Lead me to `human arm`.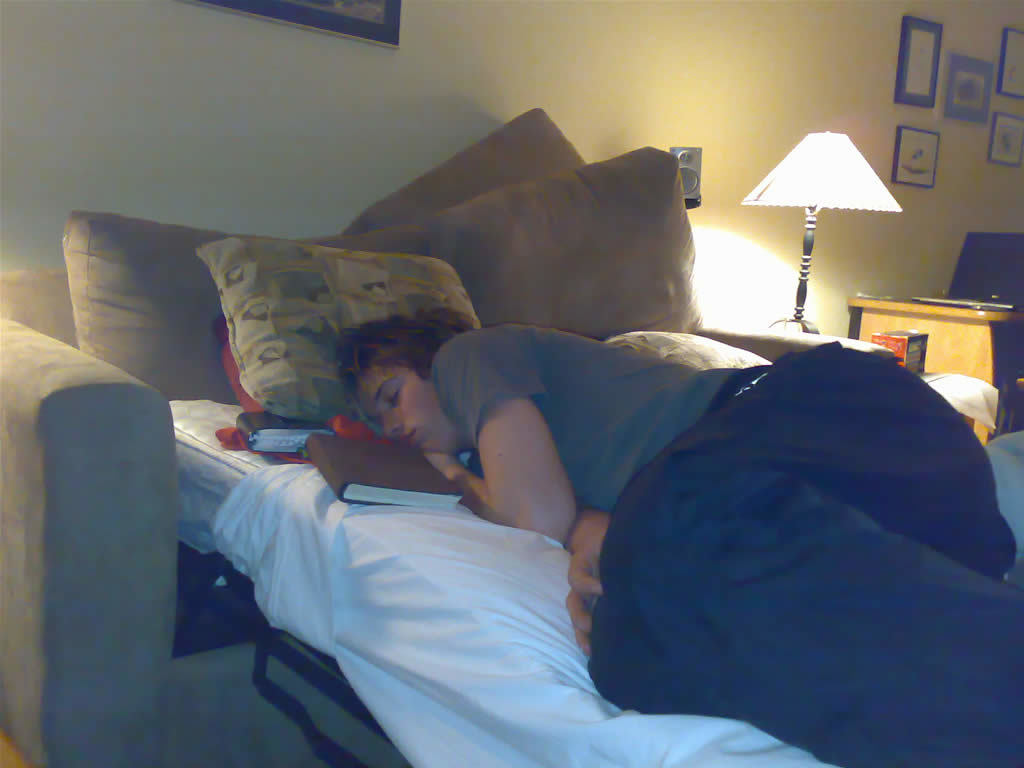
Lead to locate(557, 511, 617, 662).
